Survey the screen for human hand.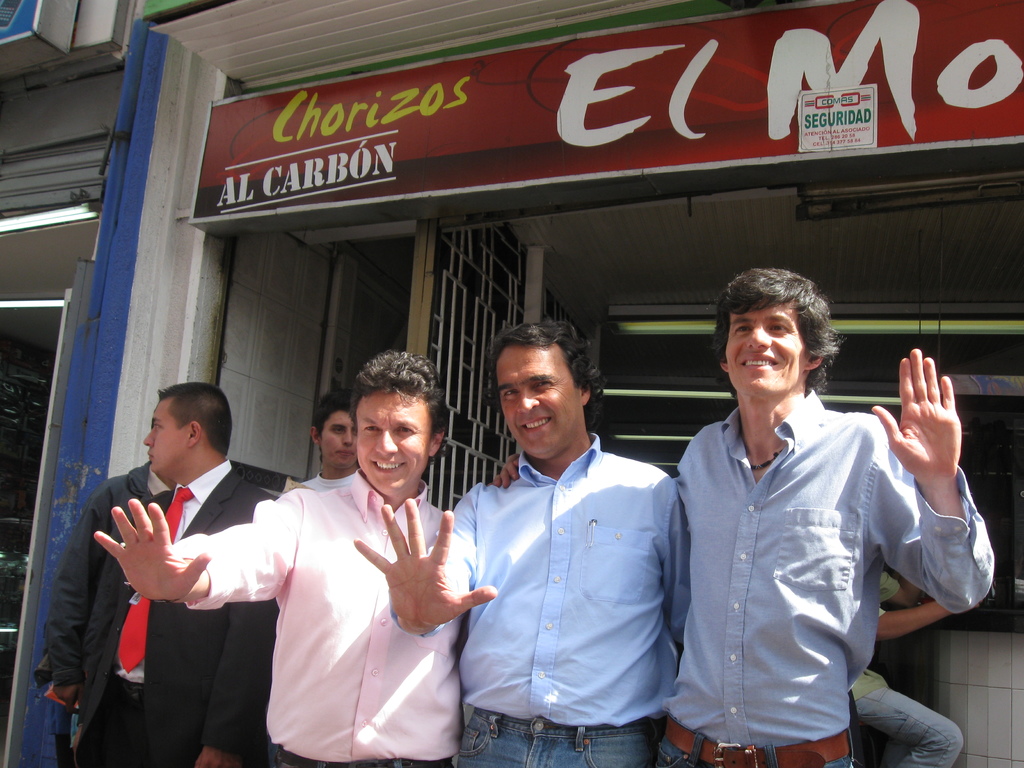
Survey found: {"left": 491, "top": 454, "right": 521, "bottom": 494}.
